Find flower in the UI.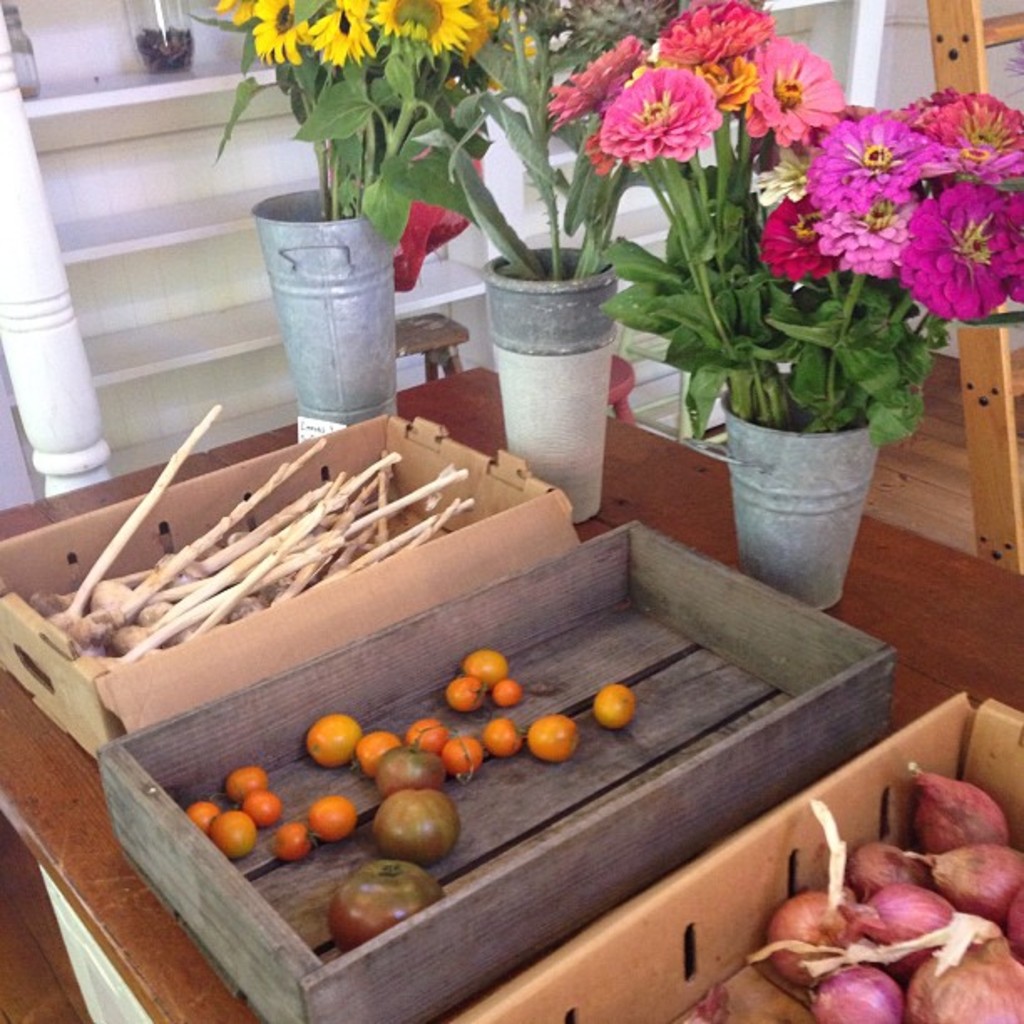
UI element at left=945, top=80, right=1022, bottom=172.
